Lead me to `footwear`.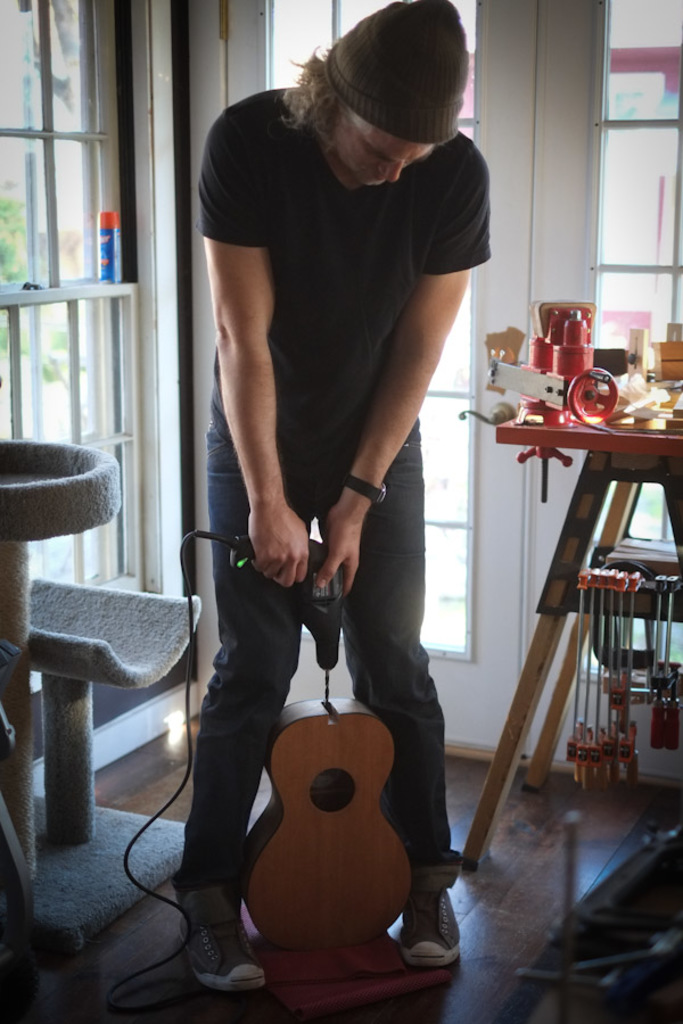
Lead to box(178, 887, 272, 991).
